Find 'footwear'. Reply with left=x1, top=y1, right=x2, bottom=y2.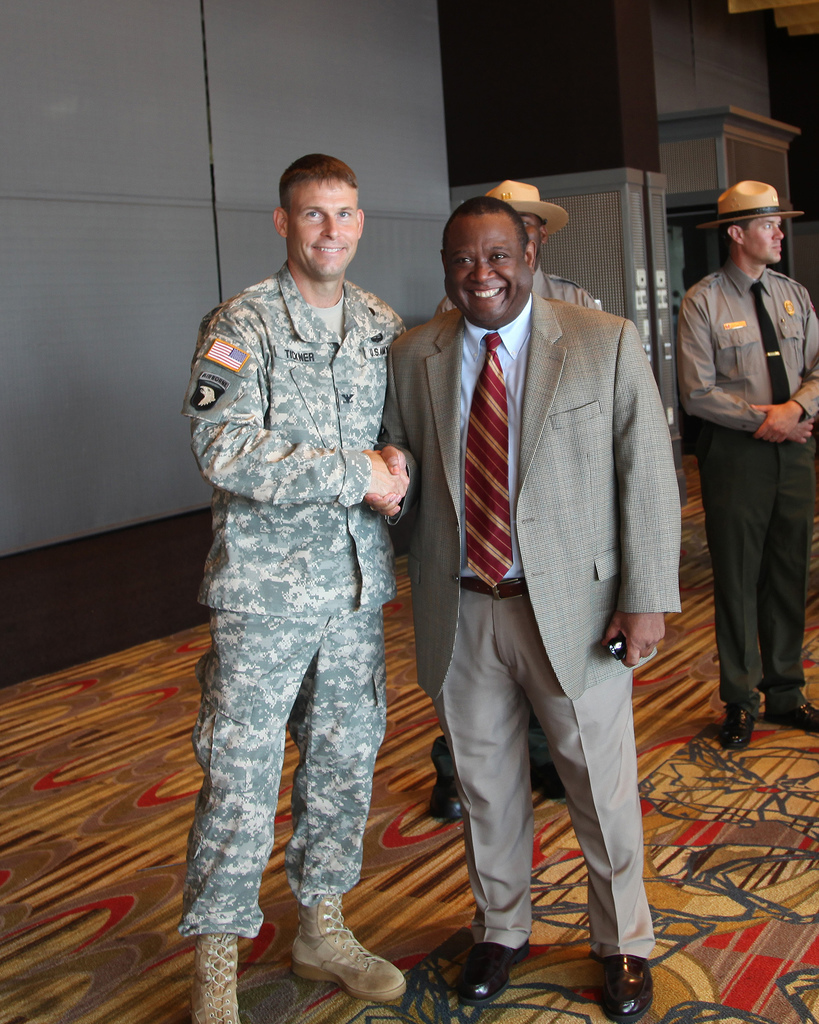
left=530, top=760, right=568, bottom=798.
